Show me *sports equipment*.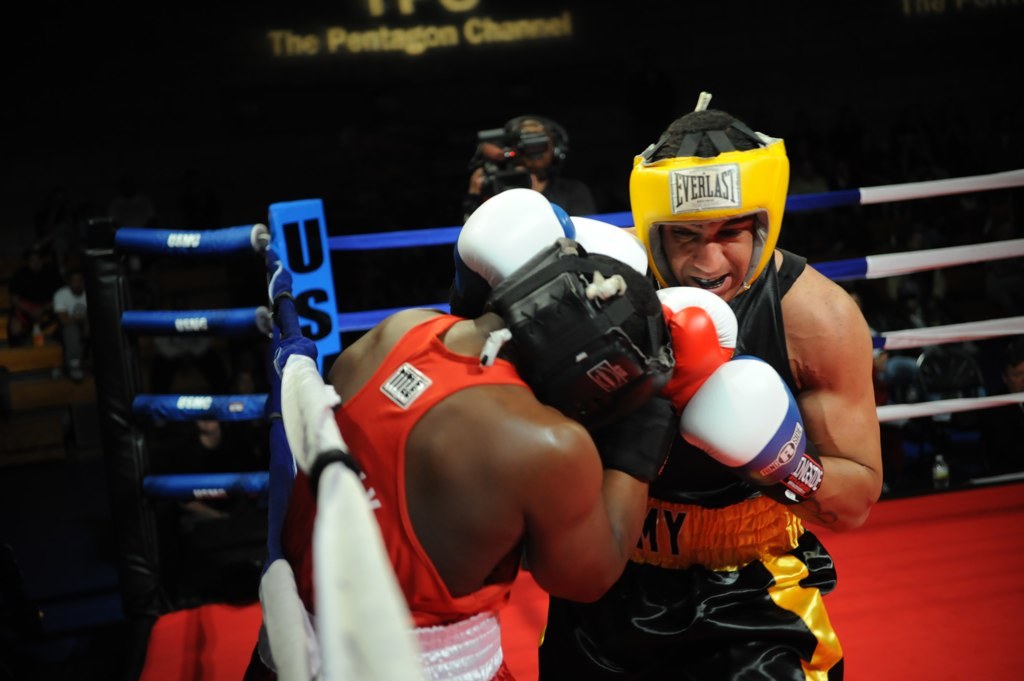
*sports equipment* is here: box=[678, 354, 824, 512].
